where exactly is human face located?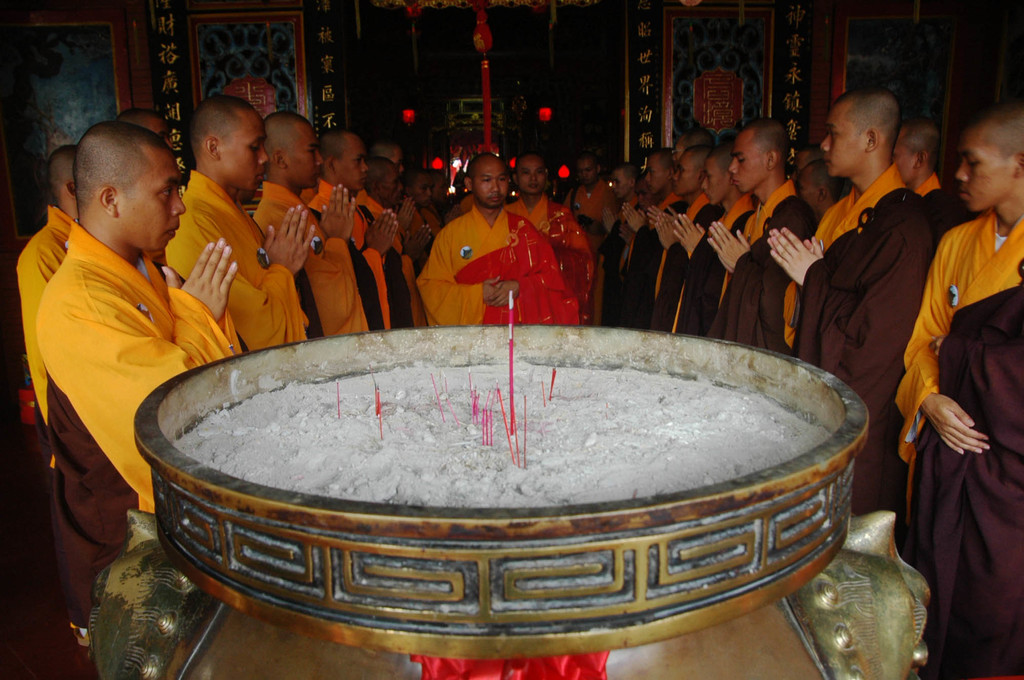
Its bounding box is (520, 154, 548, 197).
